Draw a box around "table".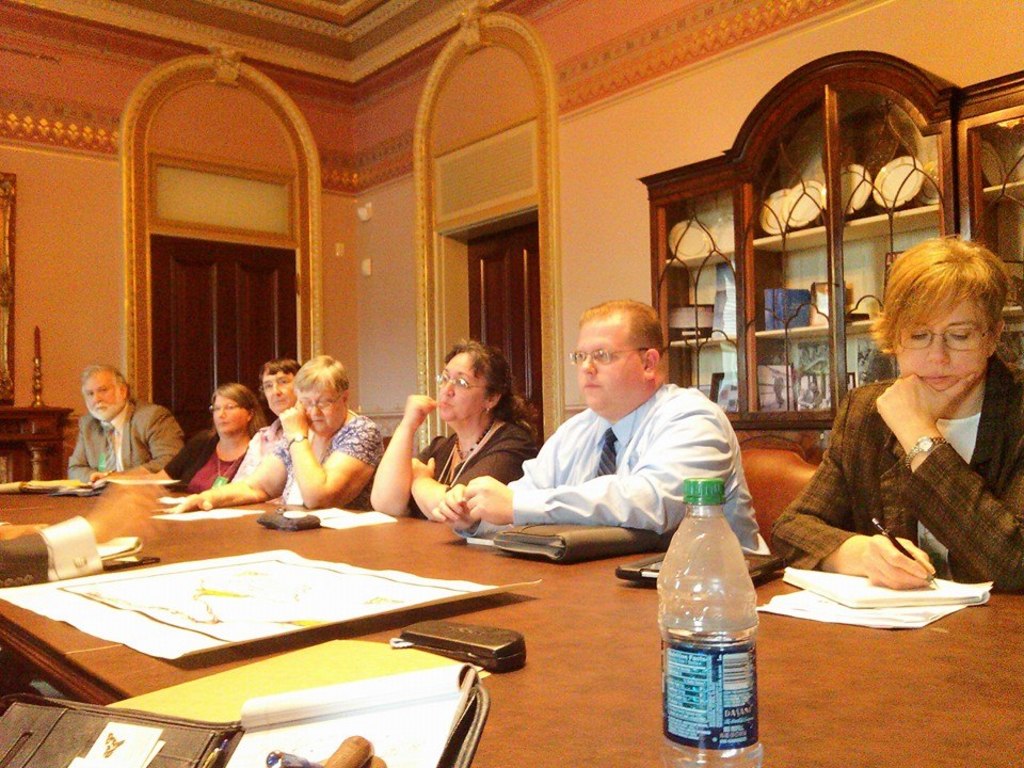
<box>0,405,78,481</box>.
